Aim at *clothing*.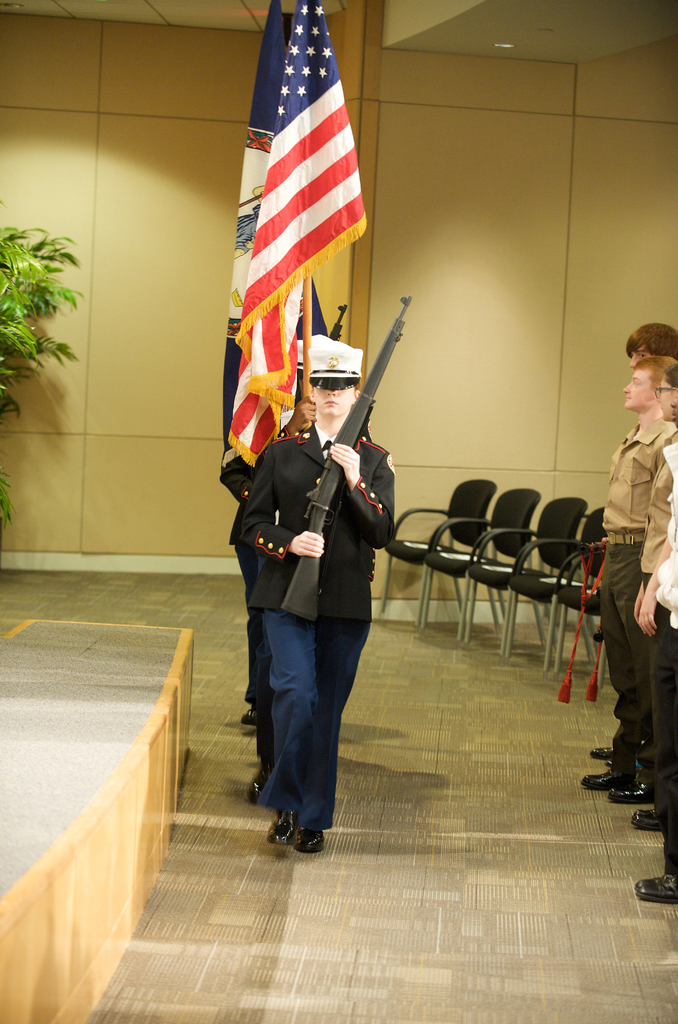
Aimed at (598, 419, 677, 771).
